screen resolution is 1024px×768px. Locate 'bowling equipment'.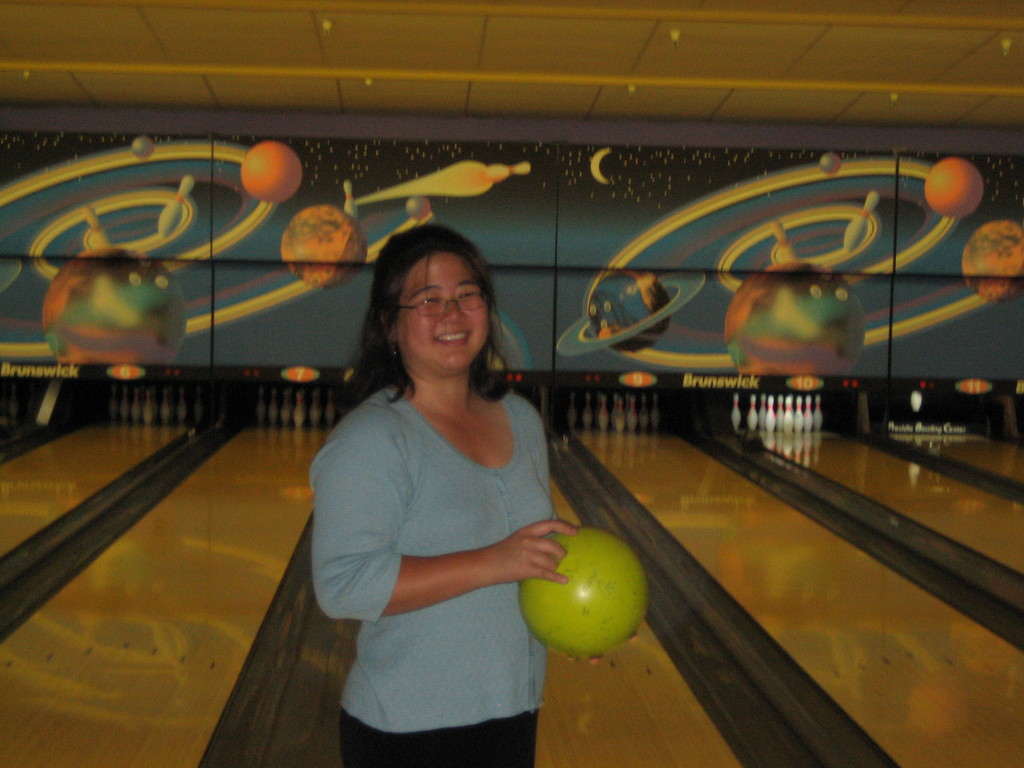
l=725, t=399, r=745, b=433.
